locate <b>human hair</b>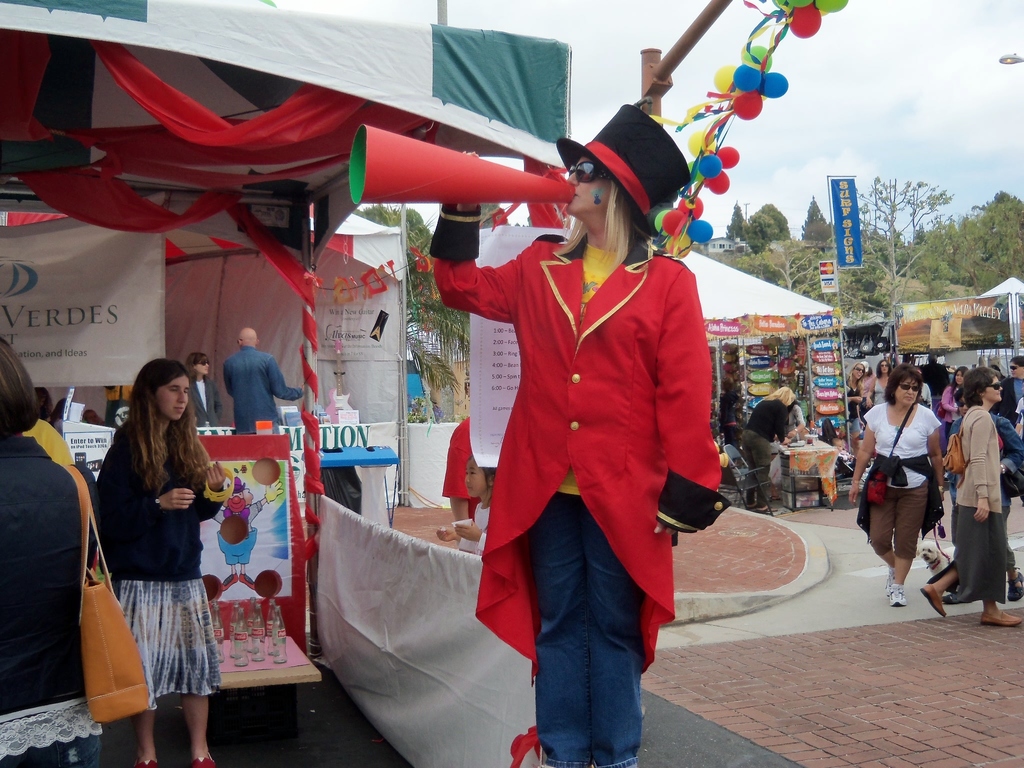
[x1=963, y1=359, x2=1005, y2=410]
